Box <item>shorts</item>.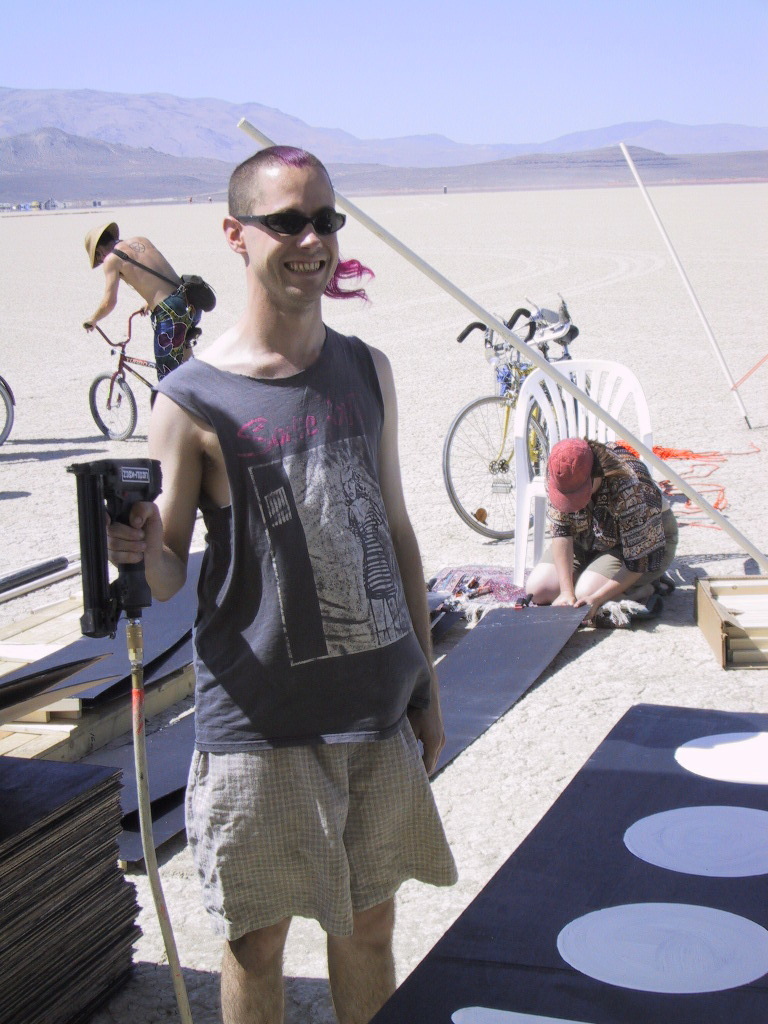
bbox=(536, 508, 685, 589).
